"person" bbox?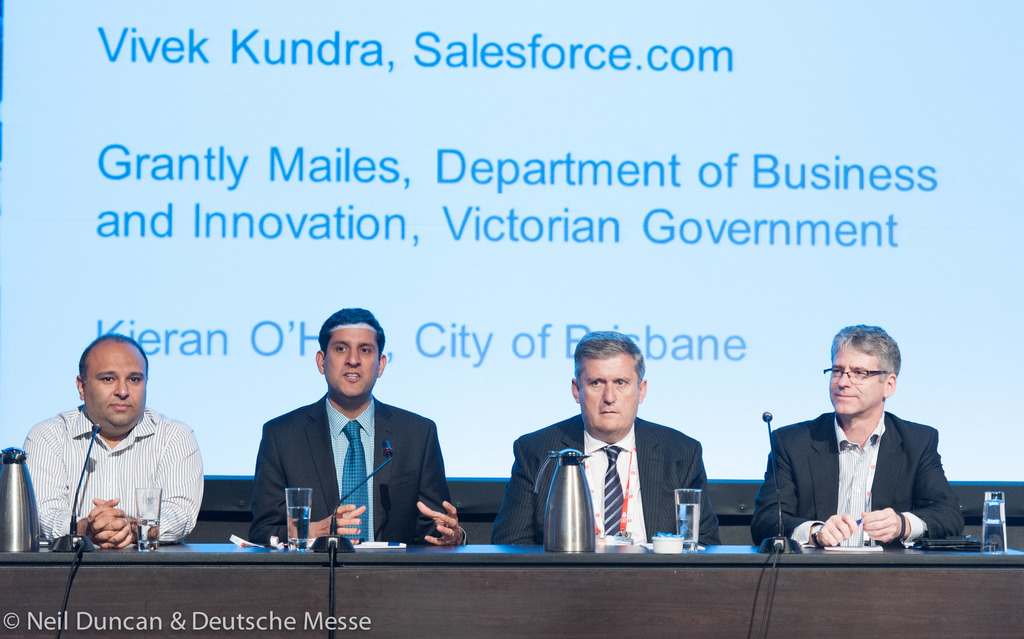
[29, 330, 205, 544]
